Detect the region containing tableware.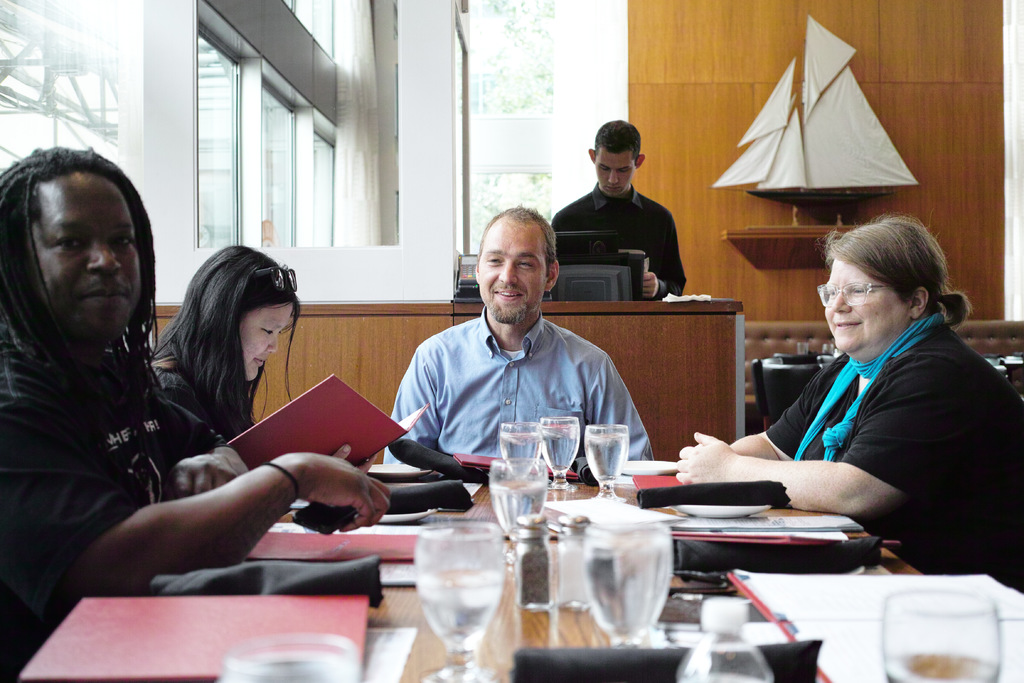
(x1=499, y1=416, x2=540, y2=480).
